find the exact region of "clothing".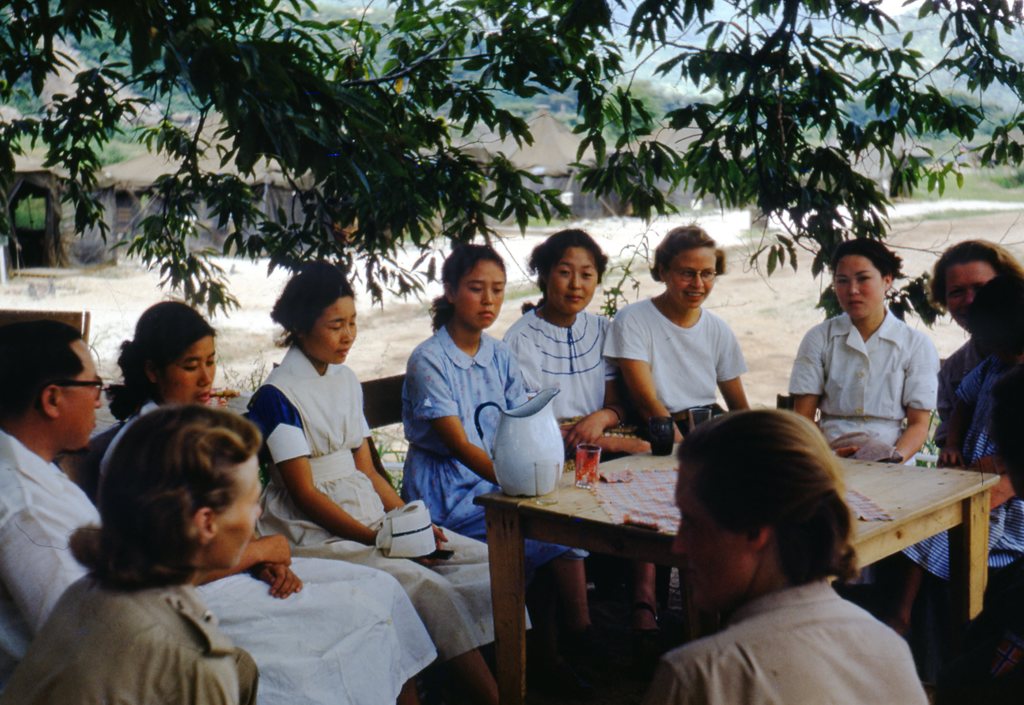
Exact region: <bbox>0, 435, 436, 704</bbox>.
